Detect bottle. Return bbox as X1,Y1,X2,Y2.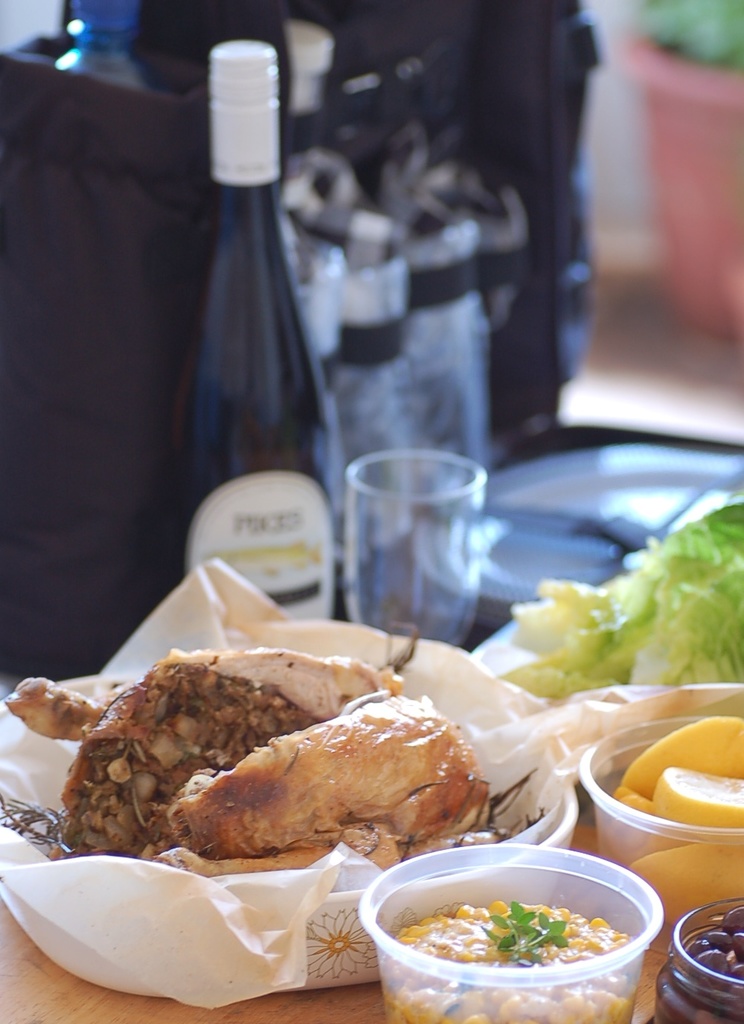
57,0,150,87.
